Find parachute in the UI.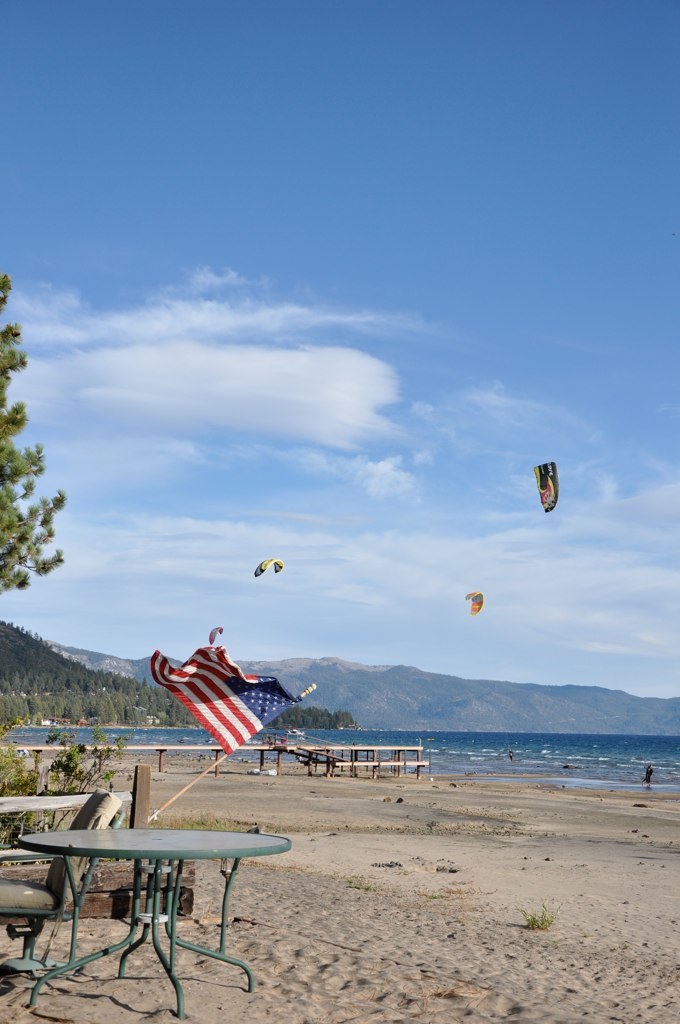
UI element at region(254, 557, 284, 580).
